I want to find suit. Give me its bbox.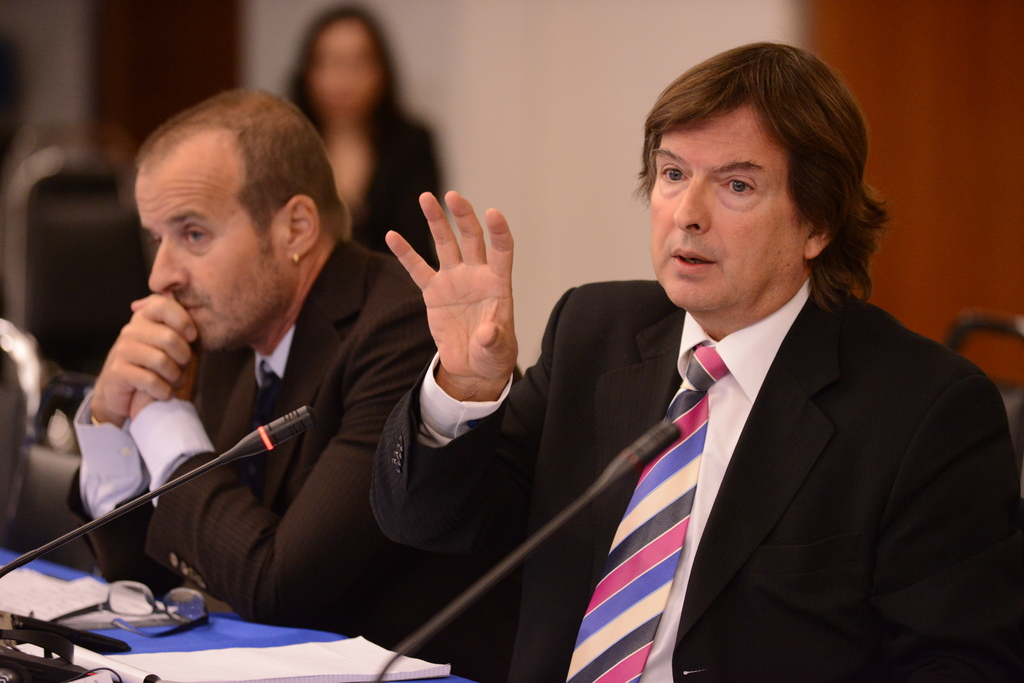
left=60, top=225, right=444, bottom=663.
